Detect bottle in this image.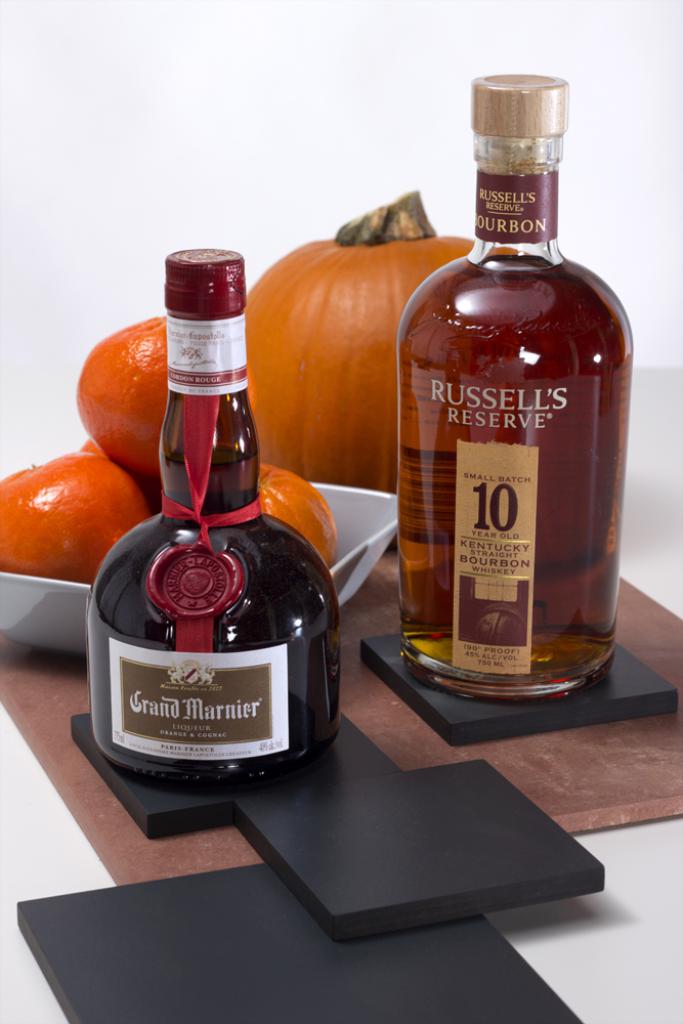
Detection: x1=84 y1=250 x2=341 y2=802.
